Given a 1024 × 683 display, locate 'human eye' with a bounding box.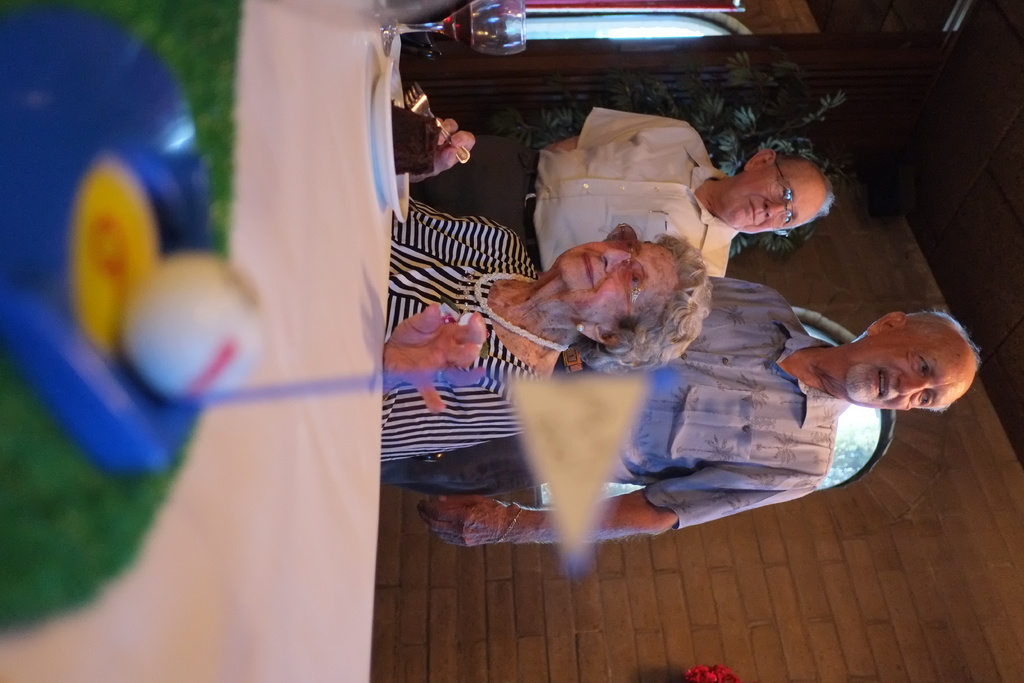
Located: {"left": 778, "top": 184, "right": 793, "bottom": 202}.
